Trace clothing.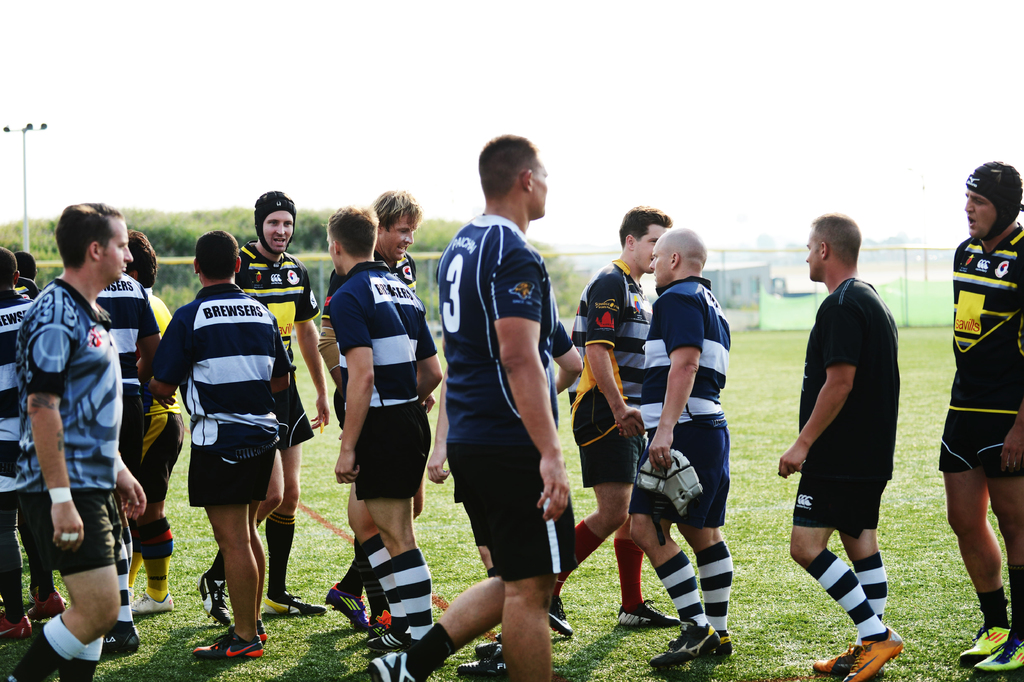
Traced to <box>319,256,449,492</box>.
